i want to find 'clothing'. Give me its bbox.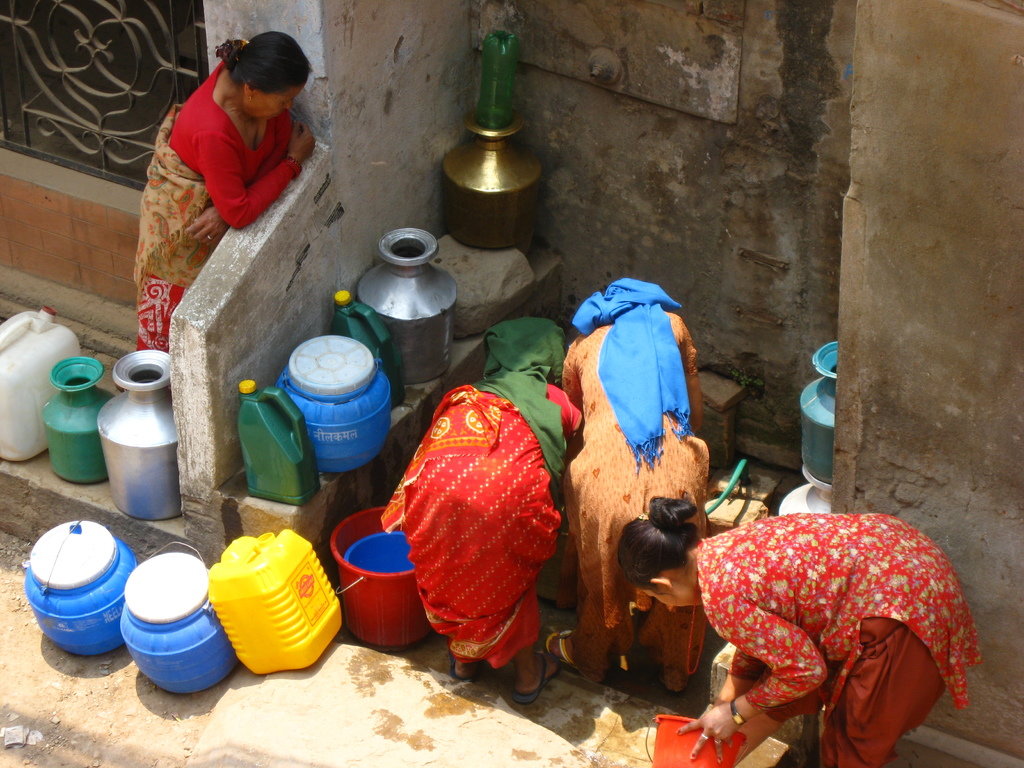
[left=370, top=314, right=555, bottom=683].
